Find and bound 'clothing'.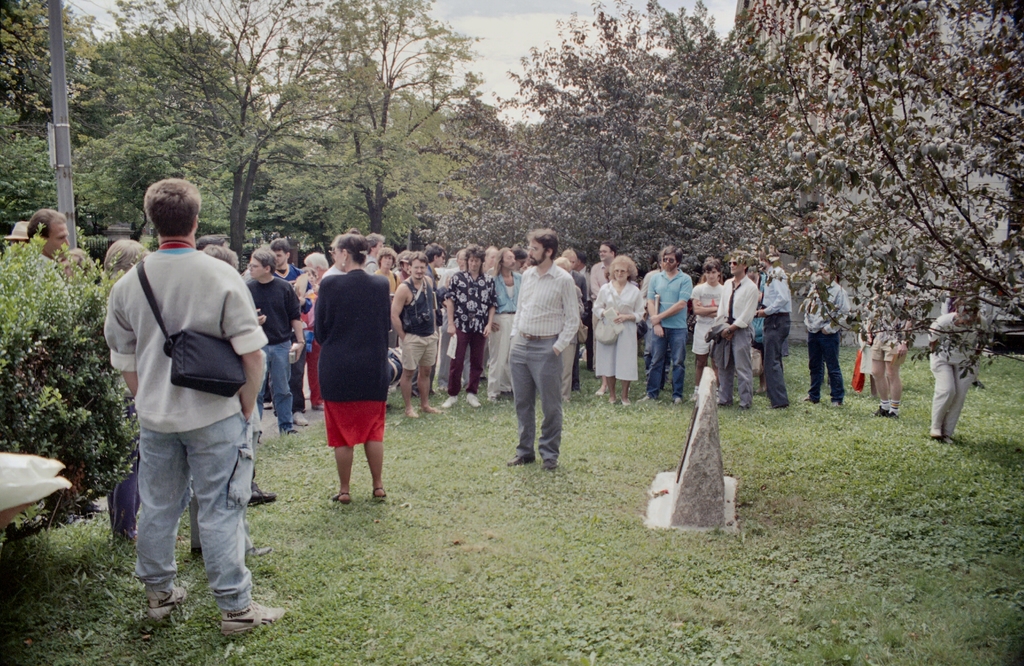
Bound: box=[243, 274, 299, 436].
